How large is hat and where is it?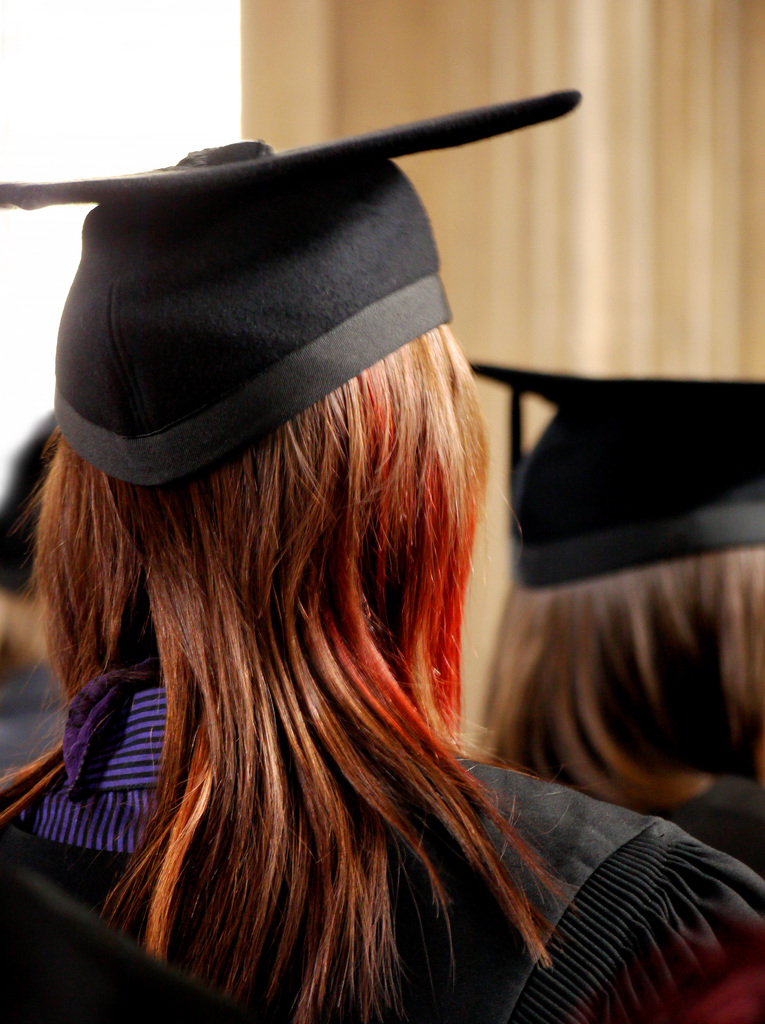
Bounding box: 463:352:764:587.
